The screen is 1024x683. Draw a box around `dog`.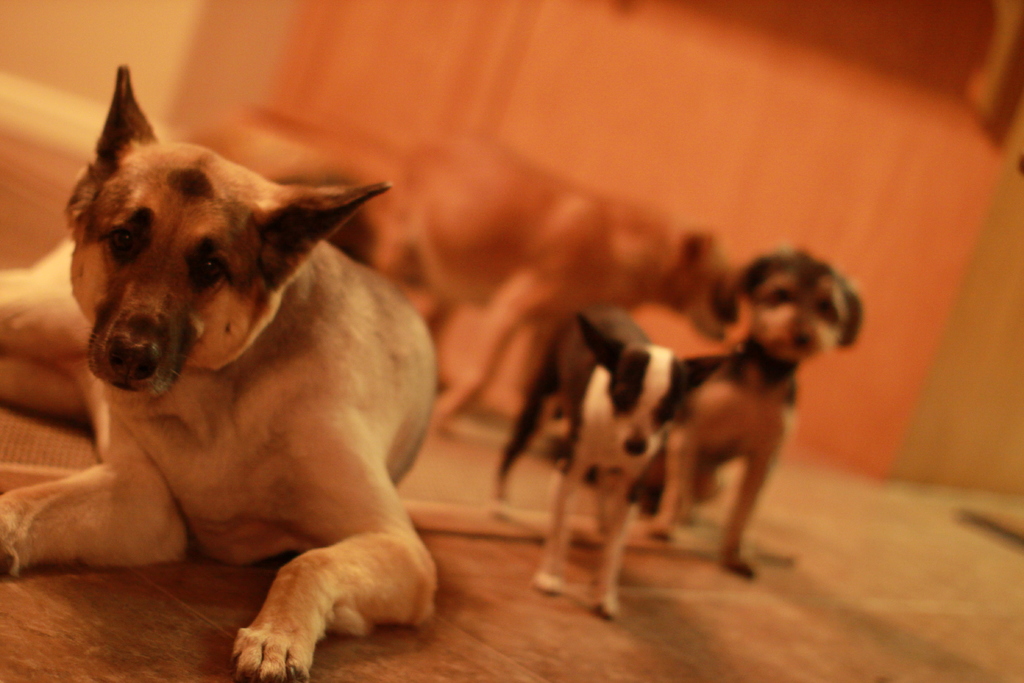
x1=0, y1=63, x2=442, y2=682.
